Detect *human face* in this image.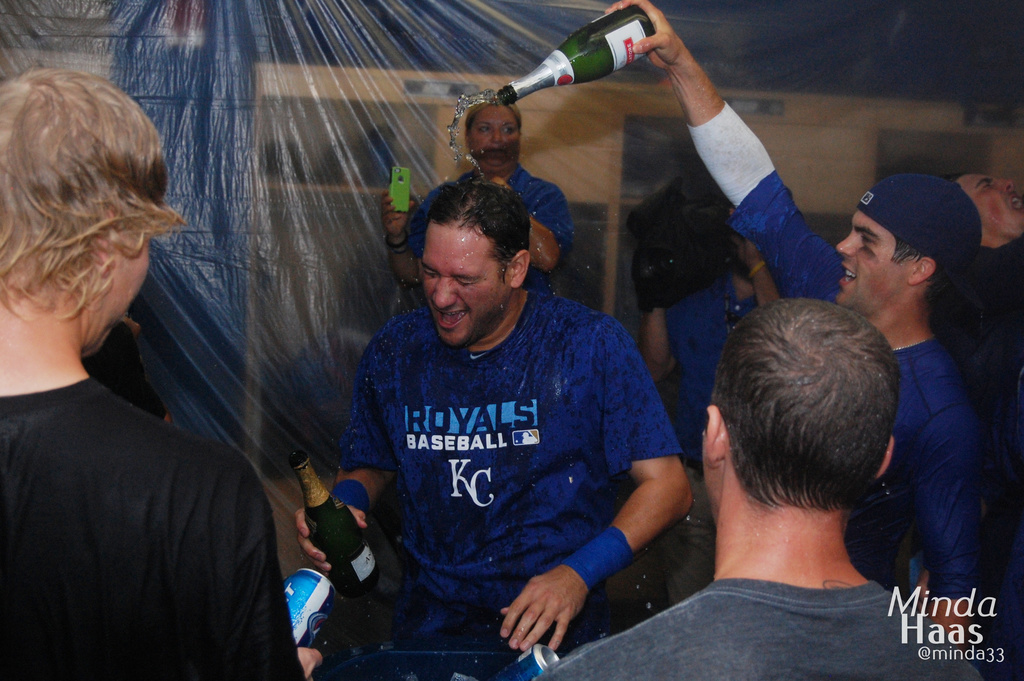
Detection: pyautogui.locateOnScreen(698, 411, 727, 516).
